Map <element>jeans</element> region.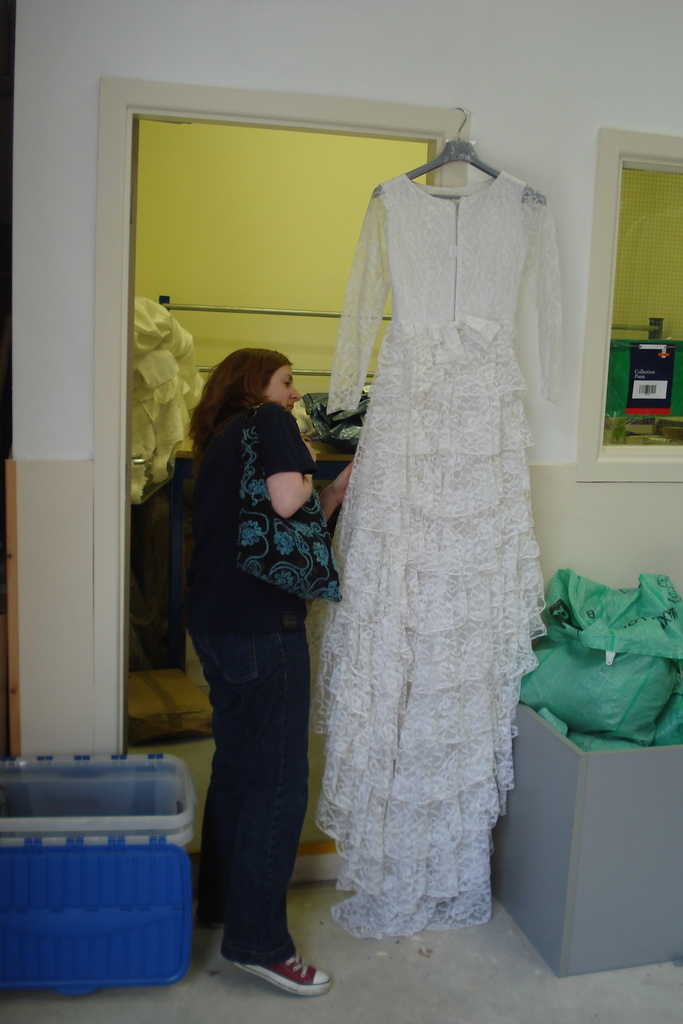
Mapped to l=167, t=577, r=336, b=996.
